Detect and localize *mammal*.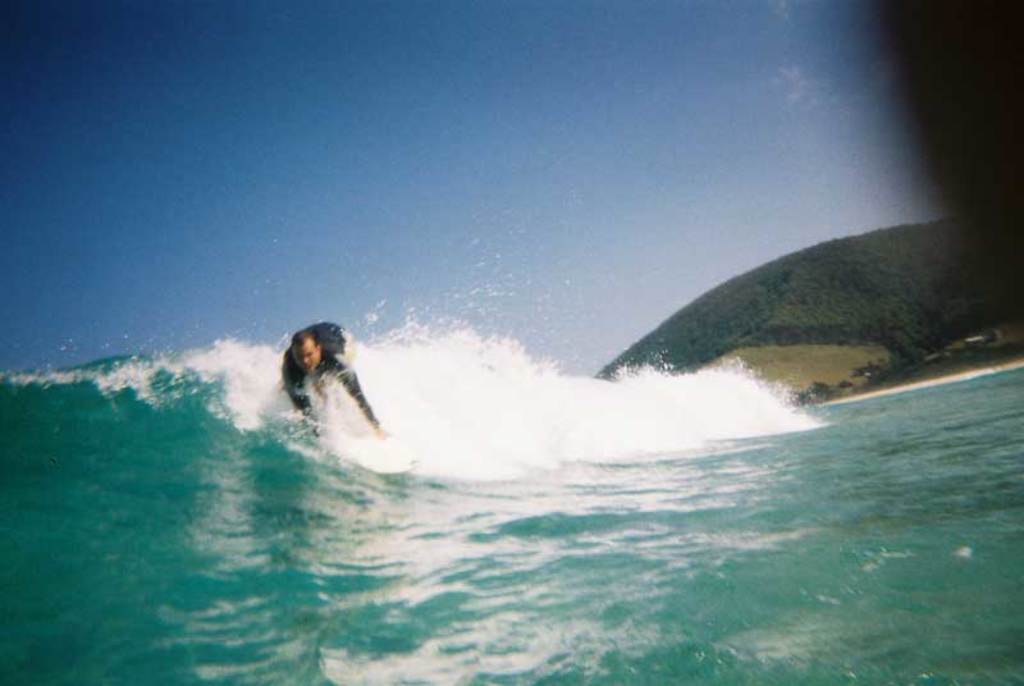
Localized at (x1=276, y1=323, x2=385, y2=433).
